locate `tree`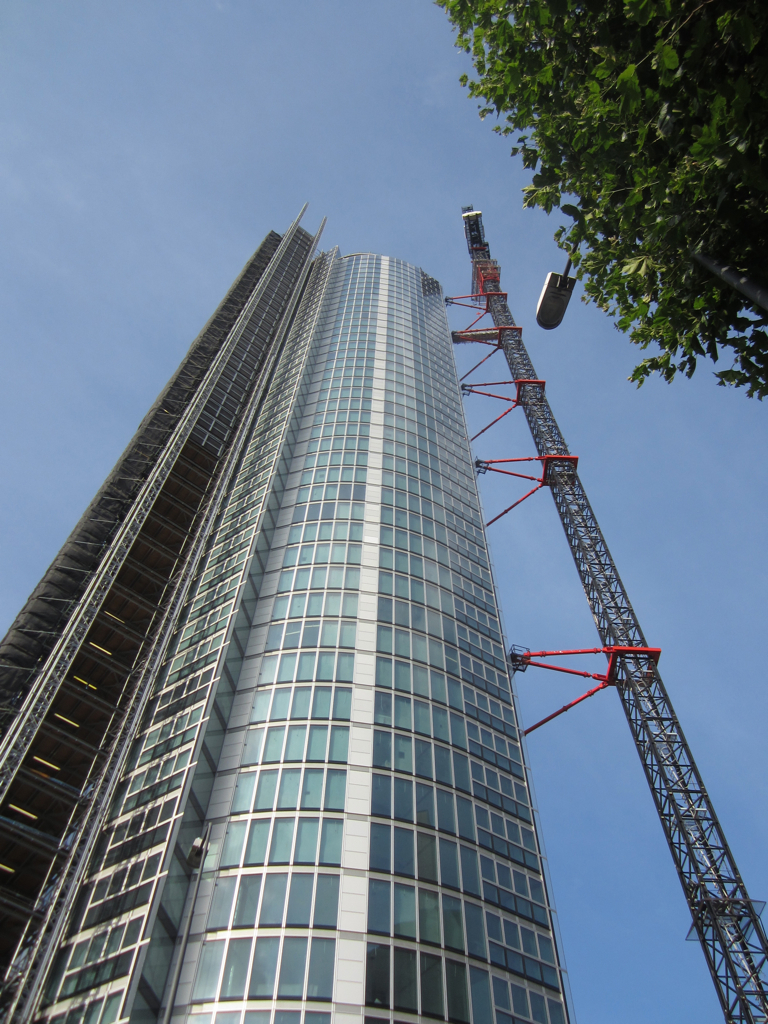
left=456, top=14, right=749, bottom=417
